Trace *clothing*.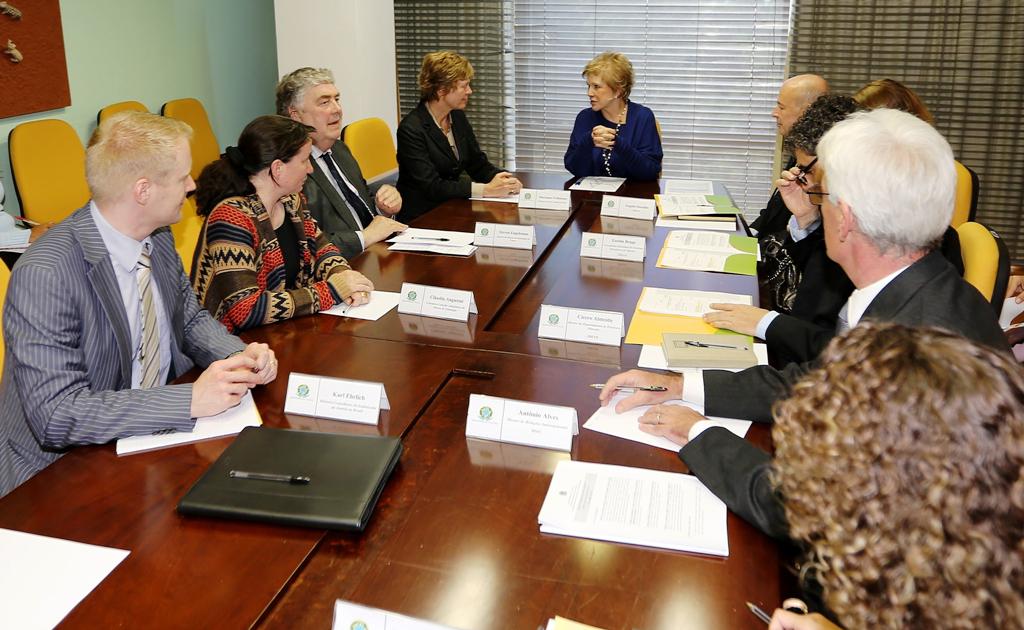
Traced to (558, 104, 656, 201).
